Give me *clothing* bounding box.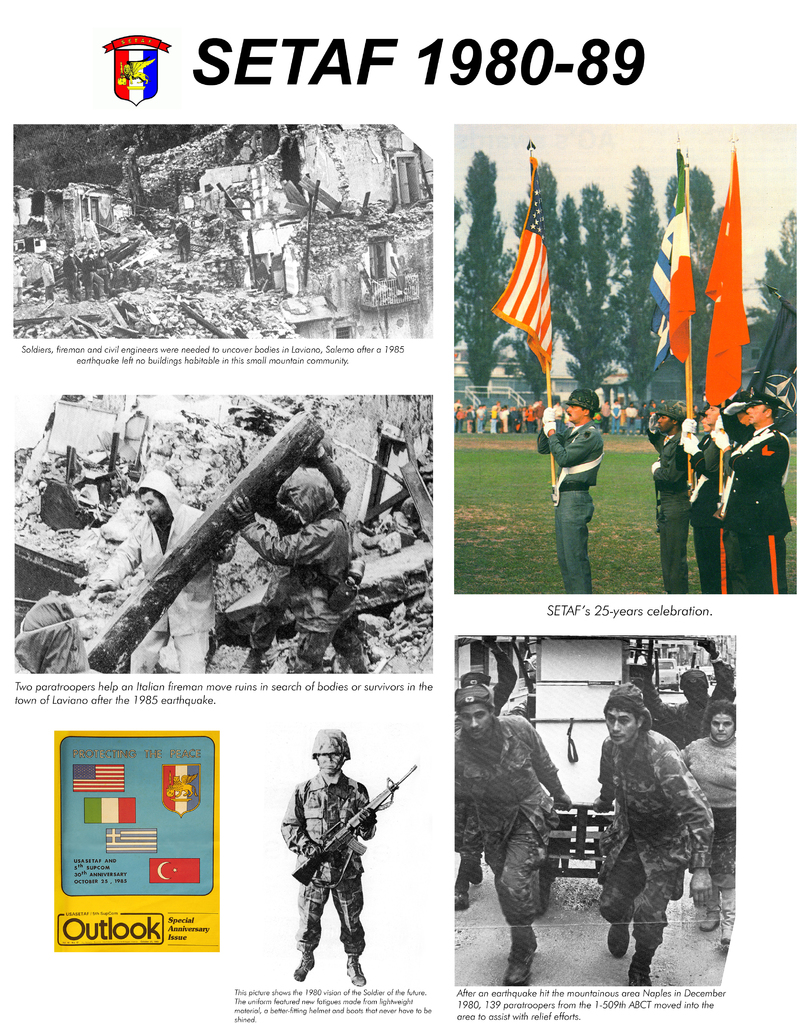
select_region(643, 659, 734, 748).
